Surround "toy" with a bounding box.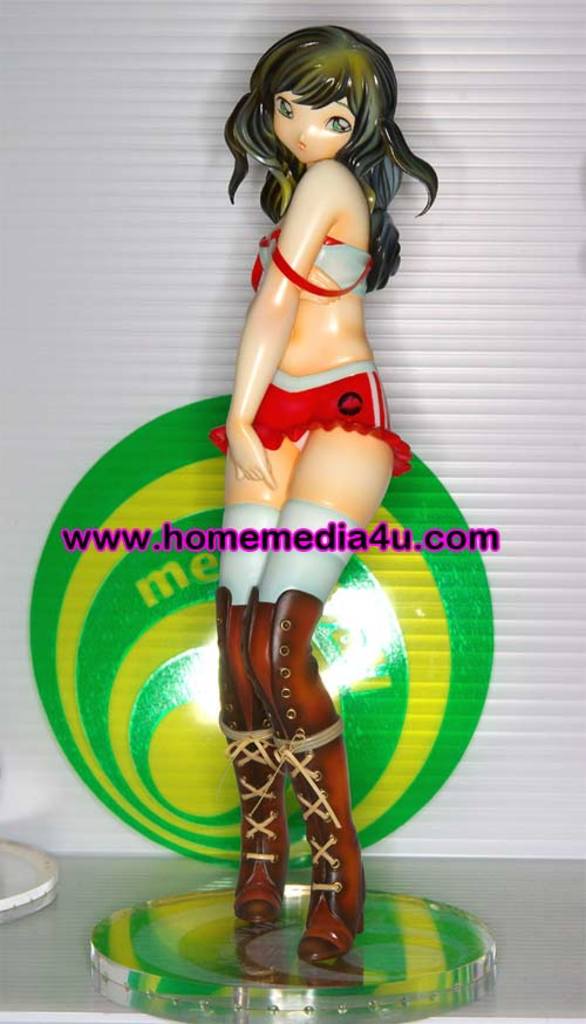
178/63/465/956.
